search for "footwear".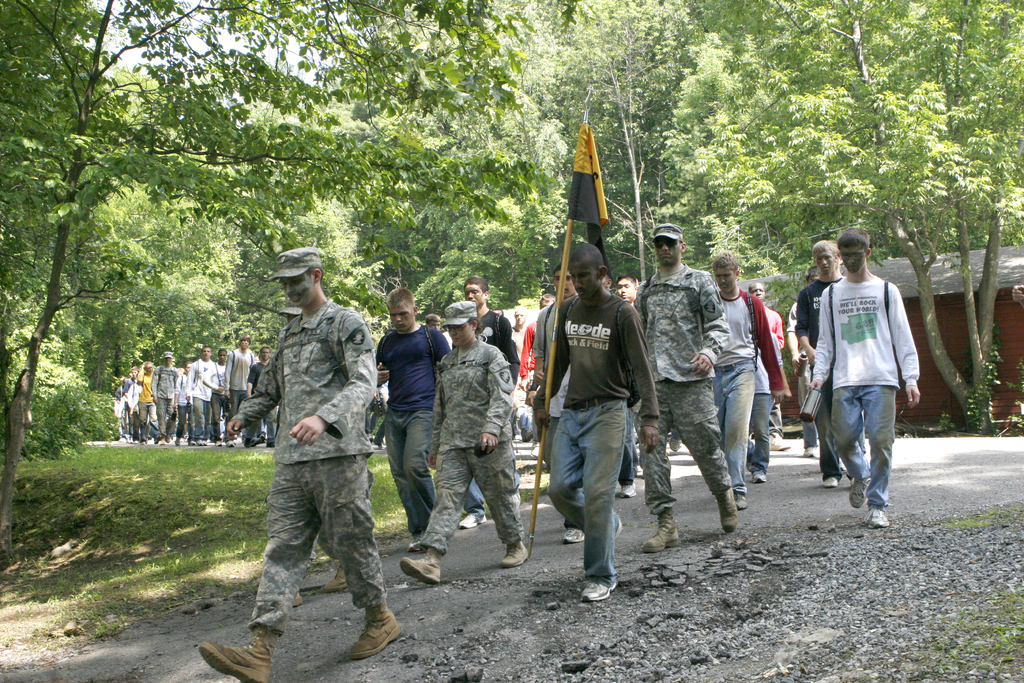
Found at Rect(731, 488, 747, 507).
